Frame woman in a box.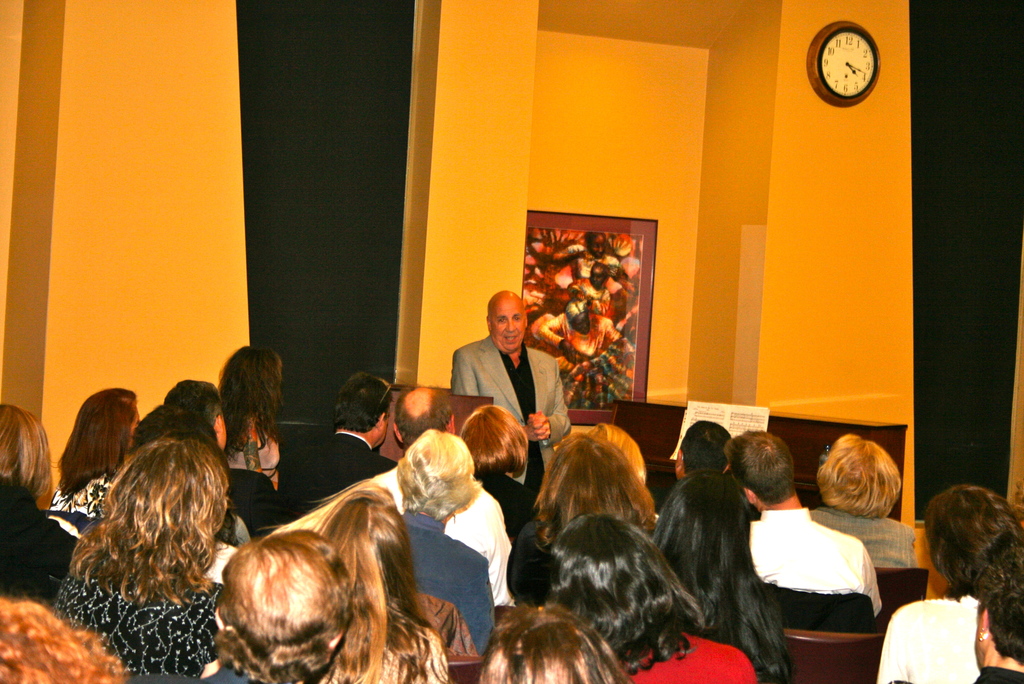
BBox(505, 430, 667, 612).
